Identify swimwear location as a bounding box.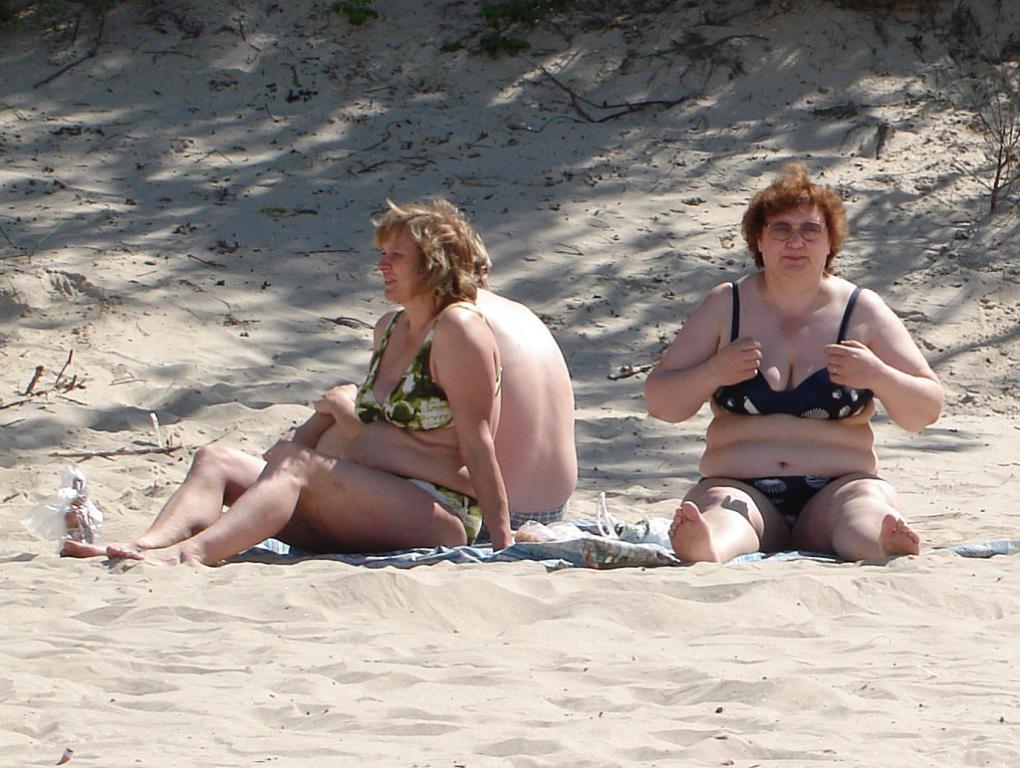
select_region(697, 469, 882, 536).
